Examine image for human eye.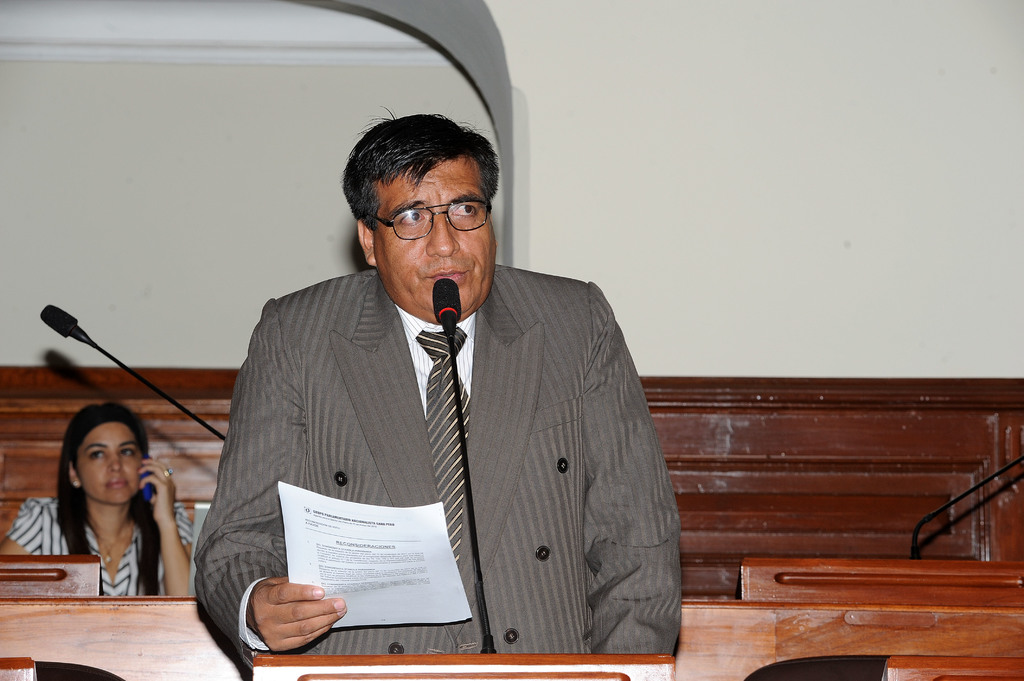
Examination result: [394,206,428,225].
